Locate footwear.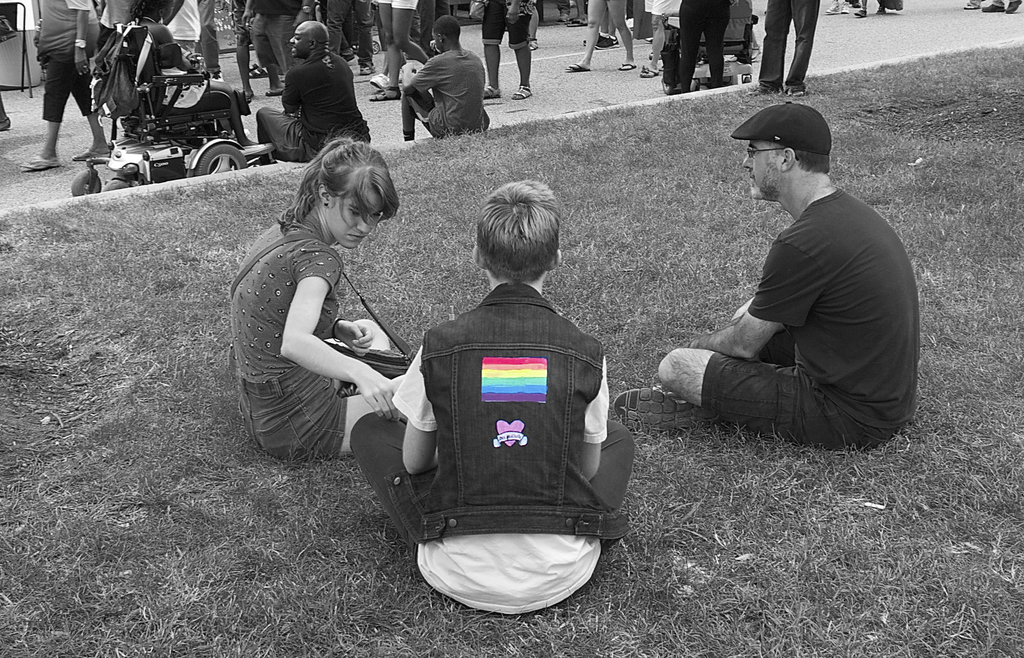
Bounding box: {"left": 584, "top": 29, "right": 604, "bottom": 43}.
